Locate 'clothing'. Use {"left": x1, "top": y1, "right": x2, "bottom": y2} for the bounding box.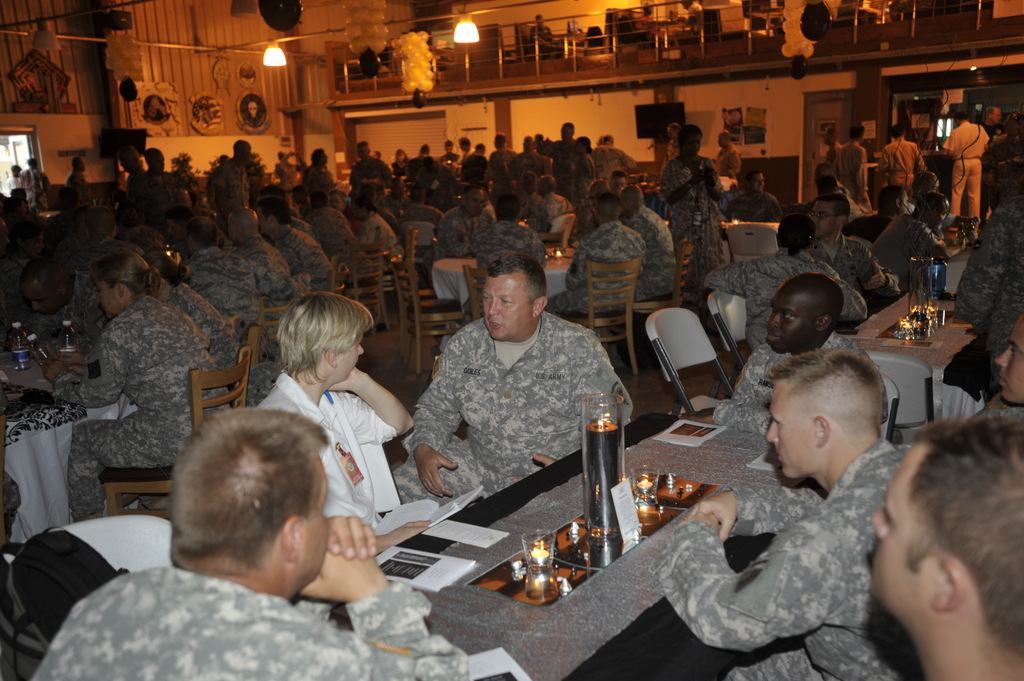
{"left": 503, "top": 143, "right": 543, "bottom": 182}.
